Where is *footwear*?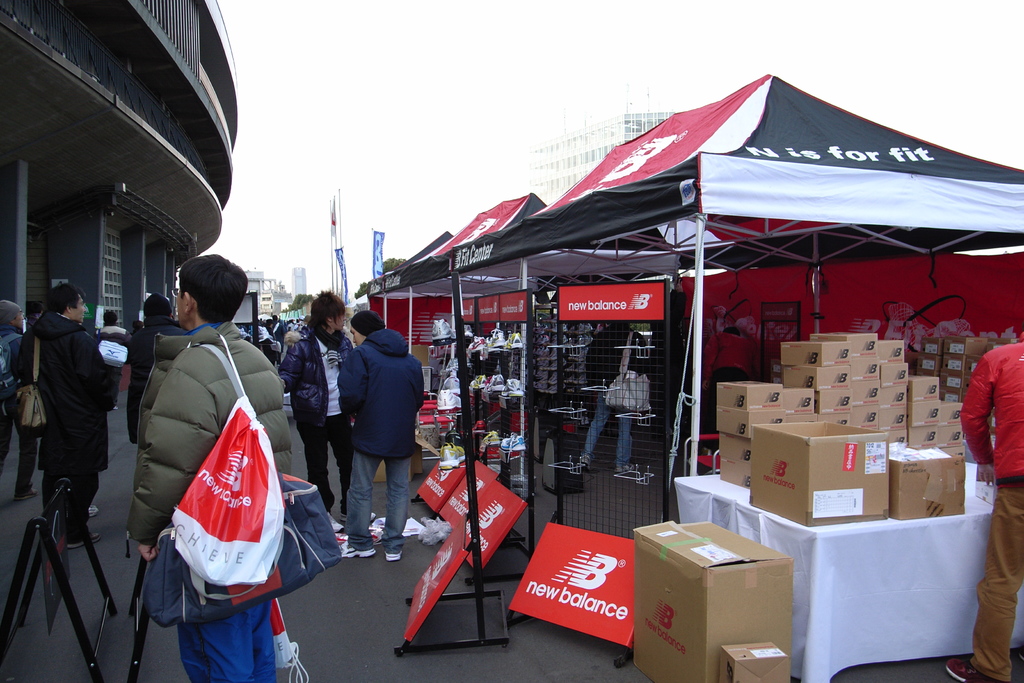
x1=340, y1=542, x2=376, y2=558.
